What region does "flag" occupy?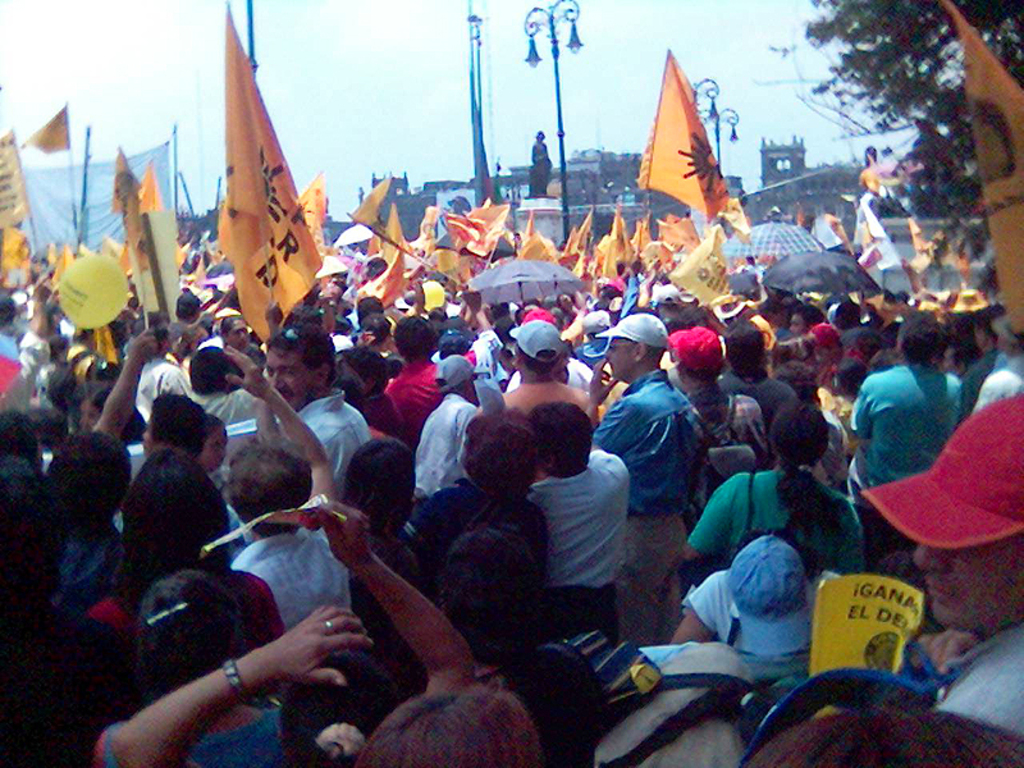
x1=0, y1=232, x2=32, y2=280.
